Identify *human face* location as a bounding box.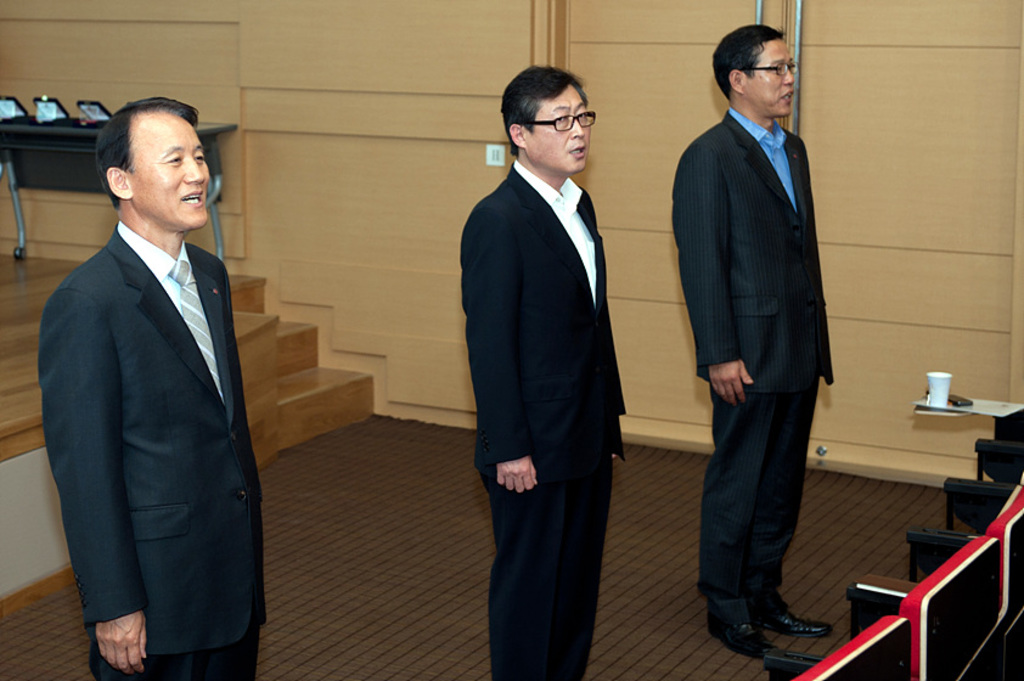
BBox(129, 116, 210, 235).
